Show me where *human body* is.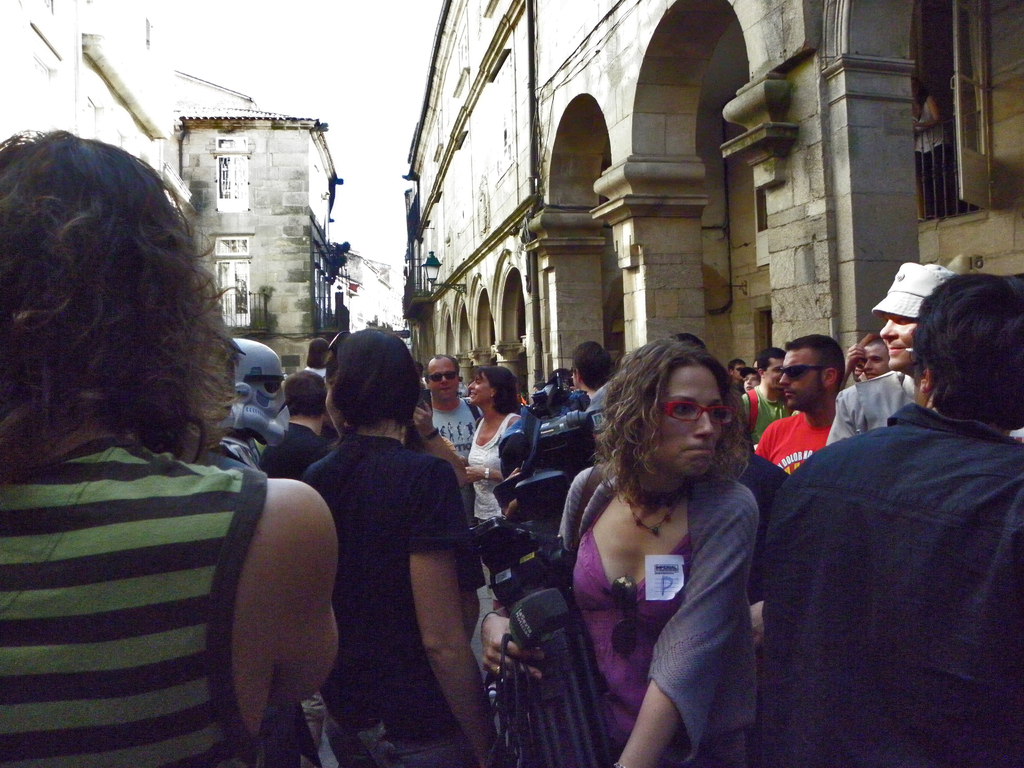
*human body* is at [left=759, top=415, right=836, bottom=479].
